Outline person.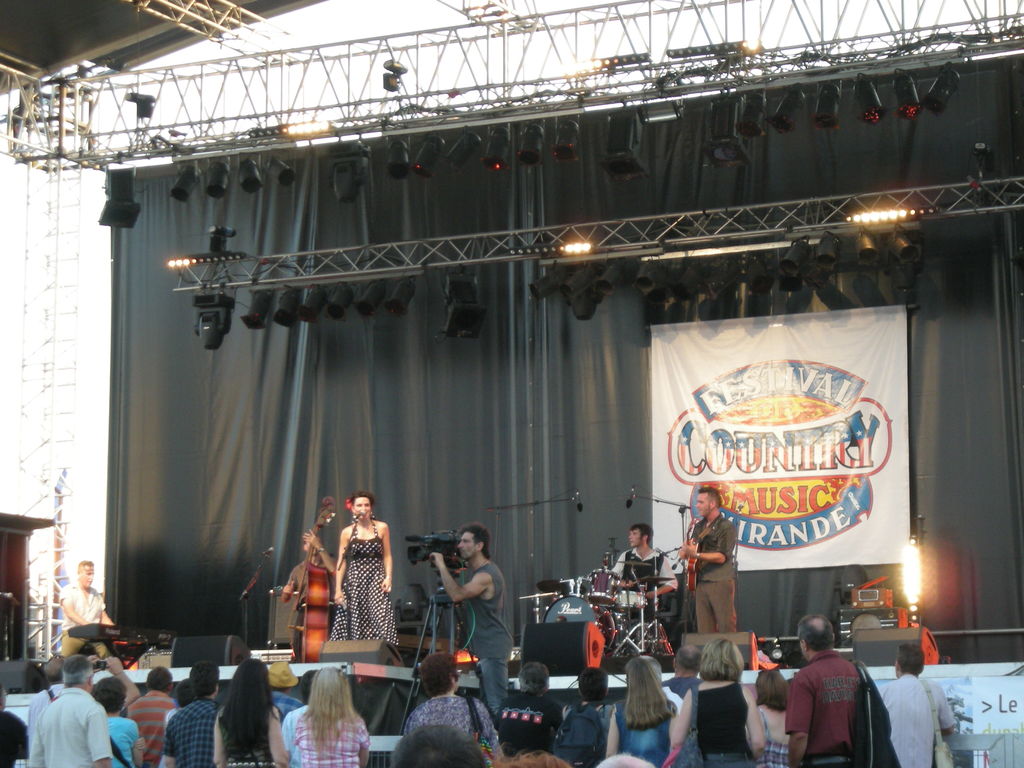
Outline: Rect(208, 657, 287, 767).
